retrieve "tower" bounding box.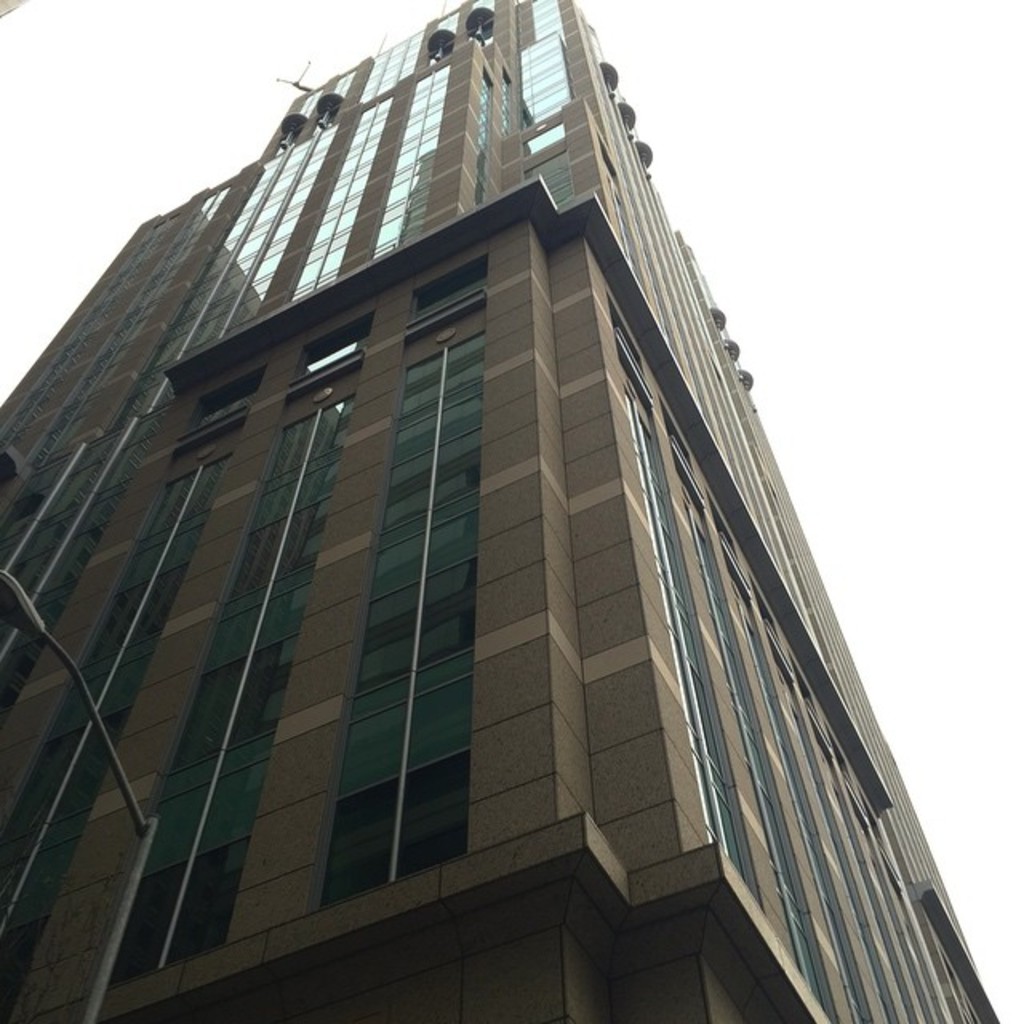
Bounding box: <region>13, 0, 950, 1006</region>.
